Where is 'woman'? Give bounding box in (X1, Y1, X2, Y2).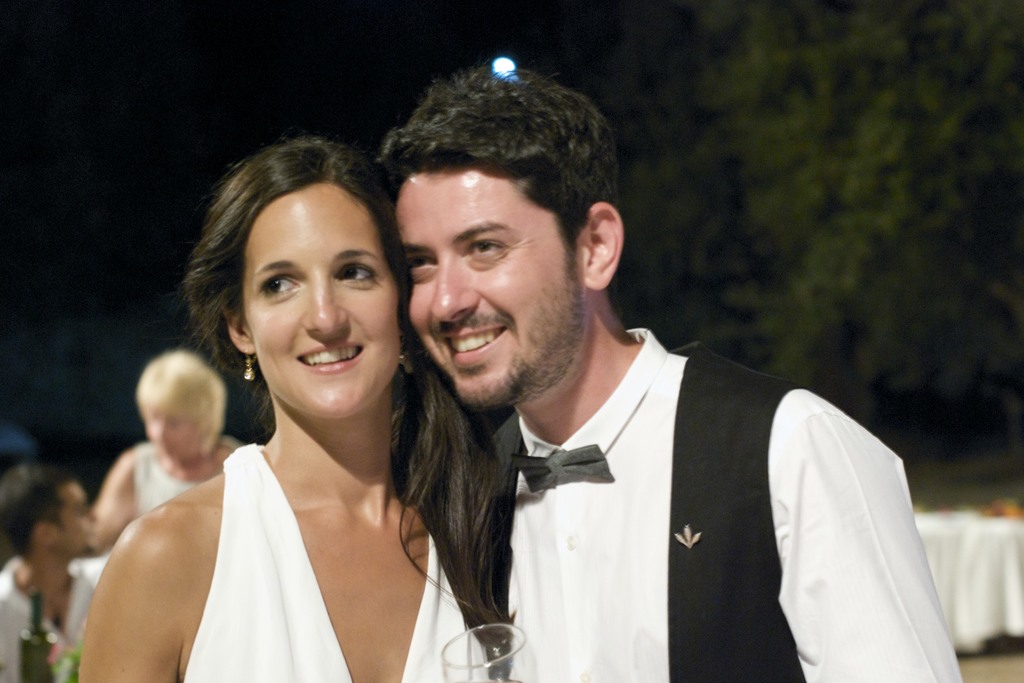
(81, 357, 253, 563).
